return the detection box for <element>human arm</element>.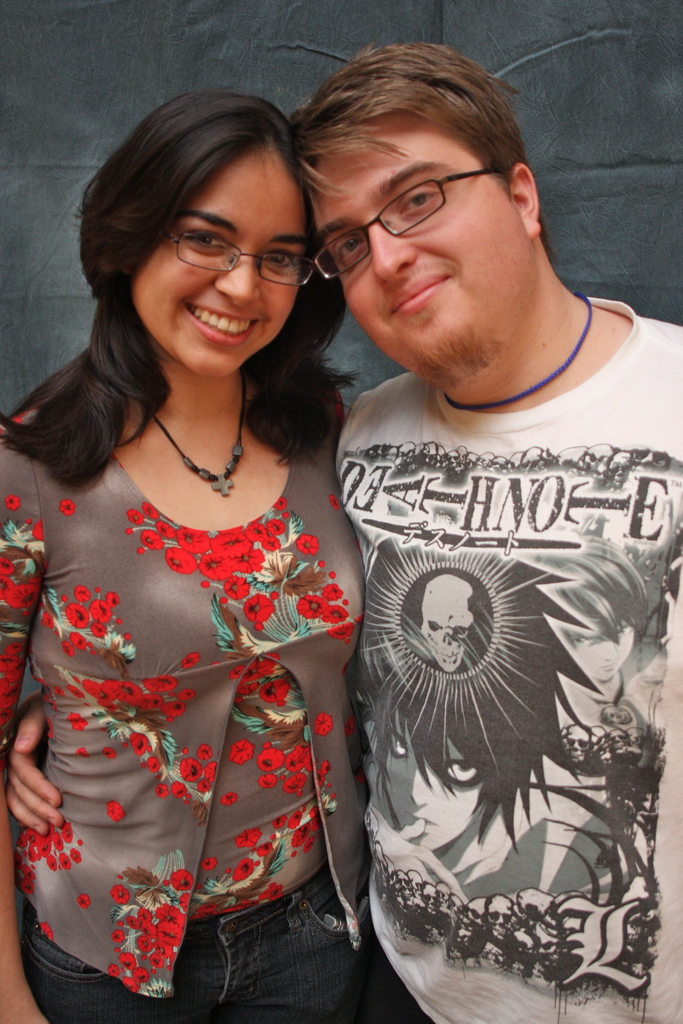
9/687/81/839.
